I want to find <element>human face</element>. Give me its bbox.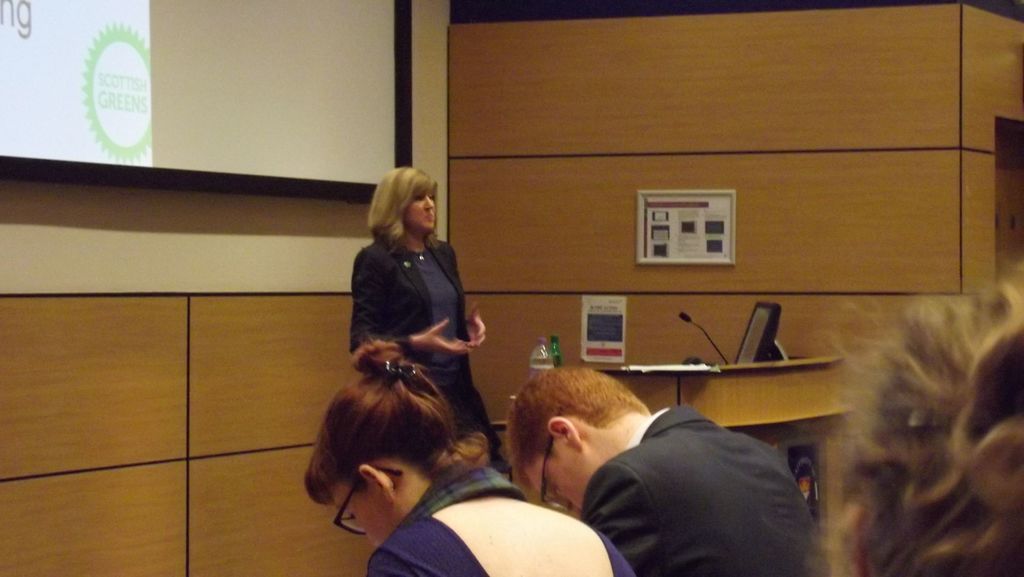
[331,476,381,563].
